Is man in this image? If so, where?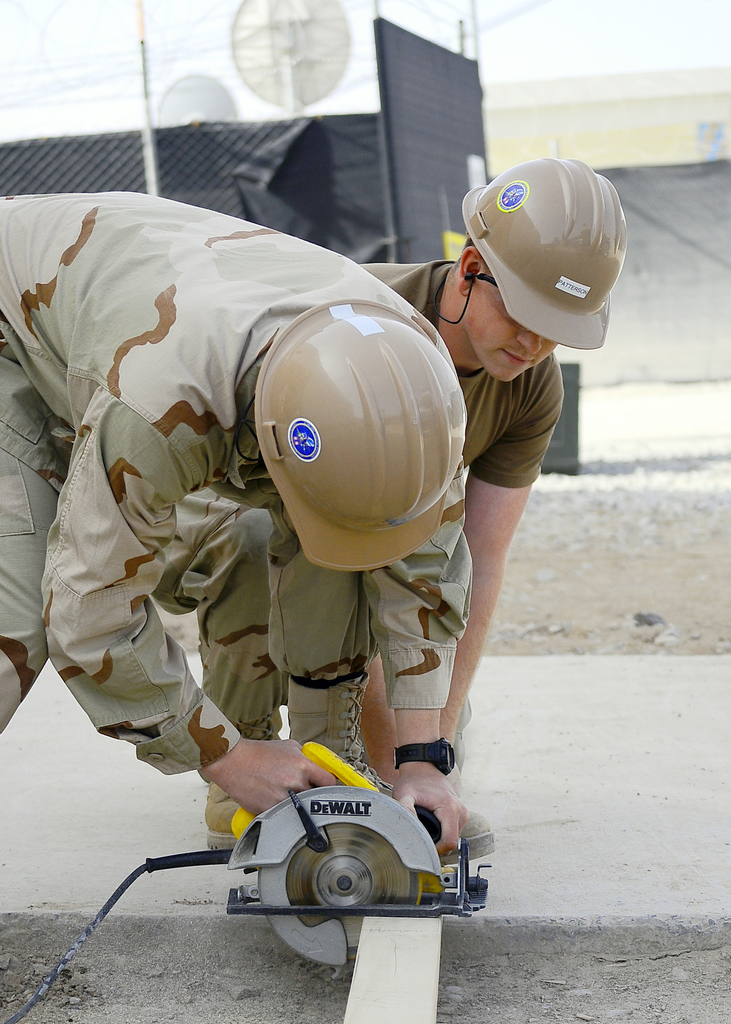
Yes, at region(136, 151, 641, 858).
